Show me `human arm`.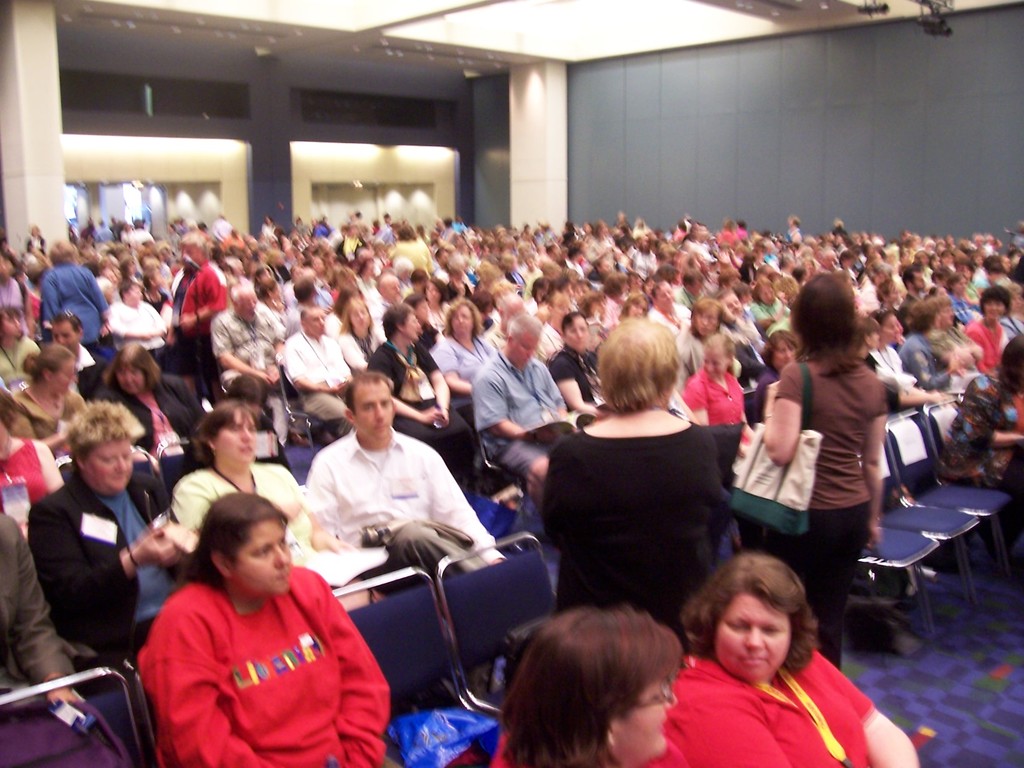
`human arm` is here: x1=156 y1=314 x2=164 y2=340.
